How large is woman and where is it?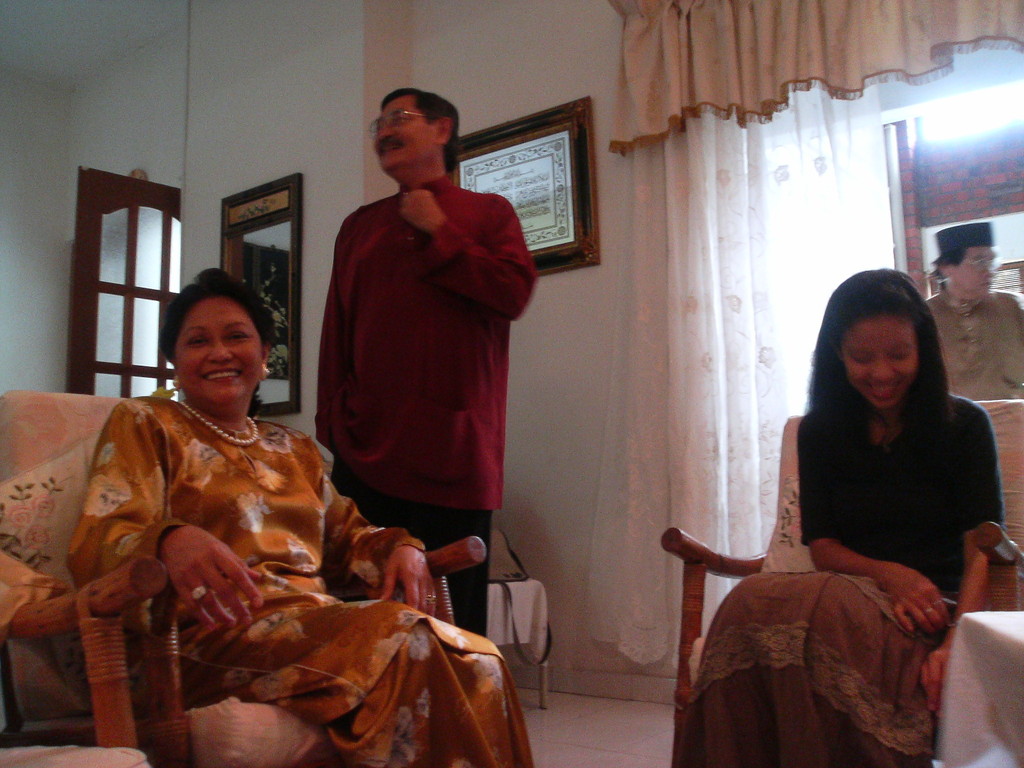
Bounding box: 67,262,534,767.
